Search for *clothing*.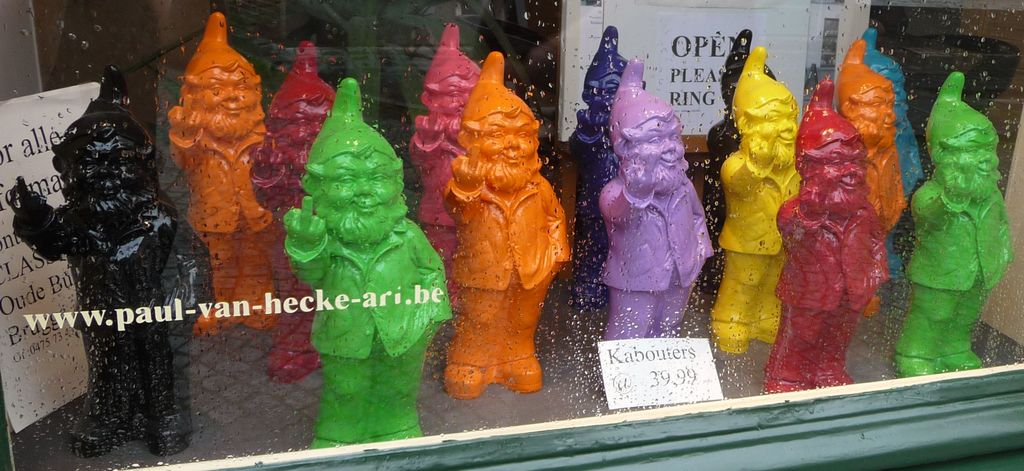
Found at <region>724, 158, 804, 358</region>.
